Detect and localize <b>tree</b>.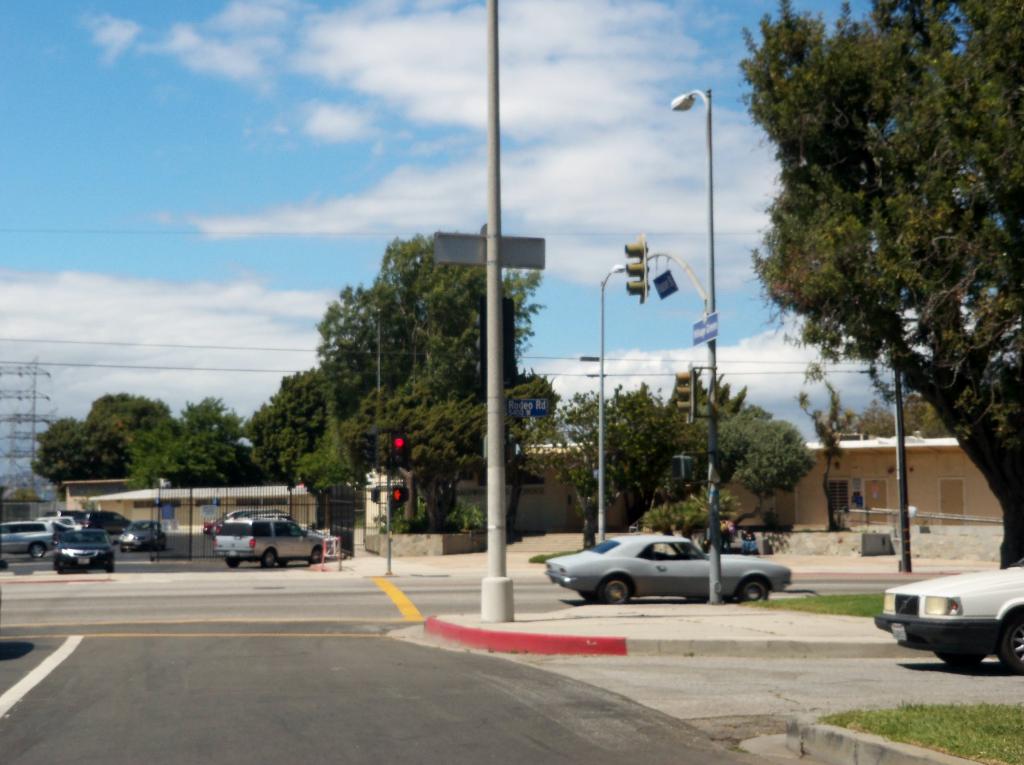
Localized at pyautogui.locateOnScreen(241, 364, 326, 492).
